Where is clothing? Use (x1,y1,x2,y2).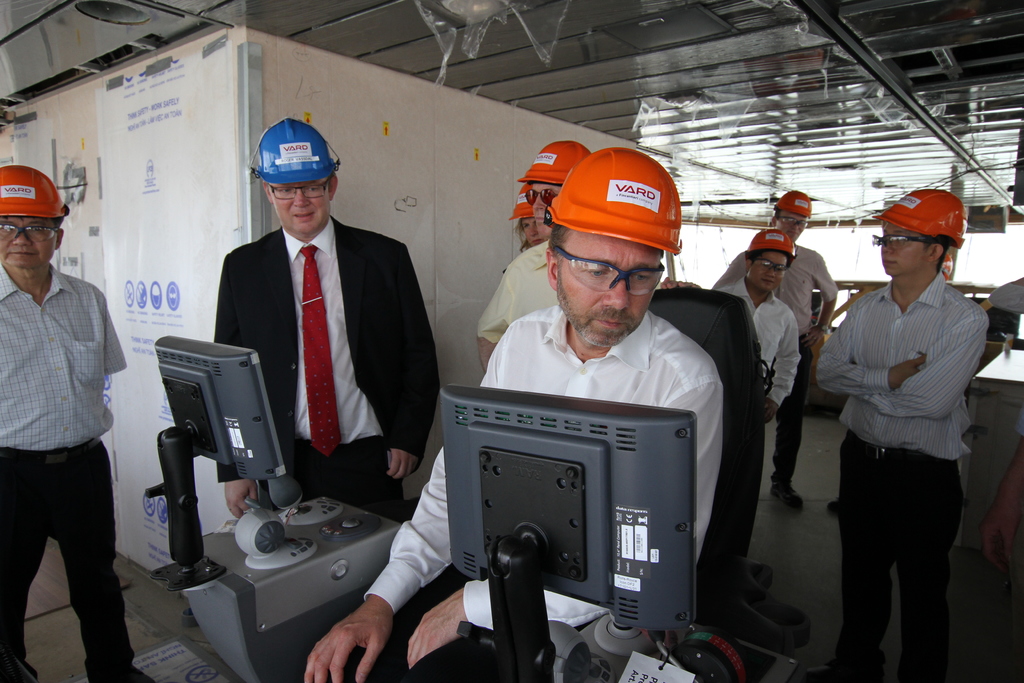
(989,281,1023,436).
